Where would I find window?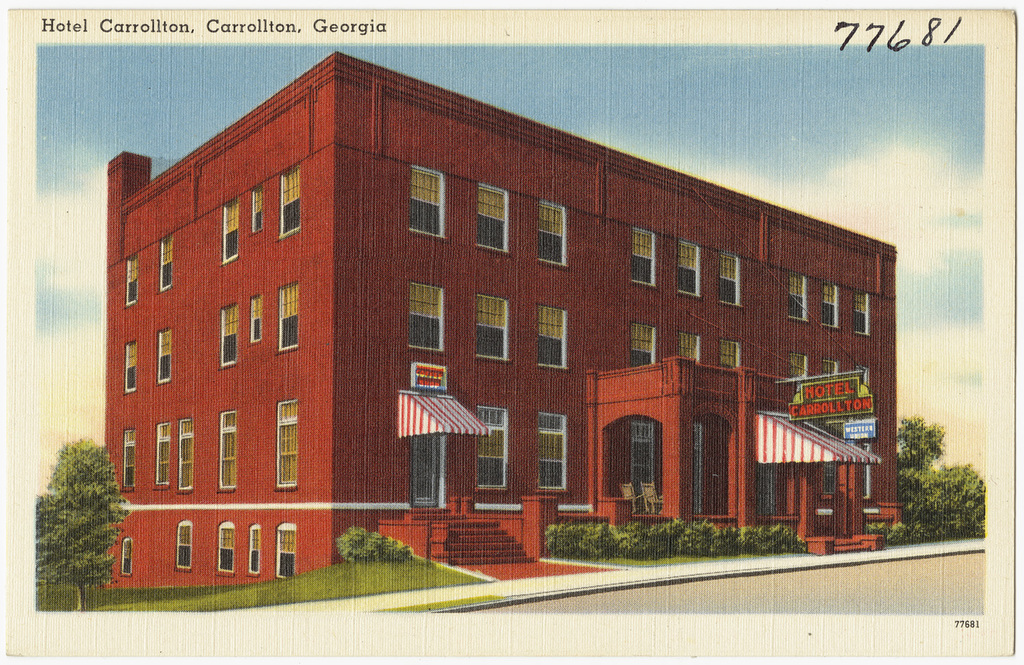
At l=249, t=296, r=261, b=340.
